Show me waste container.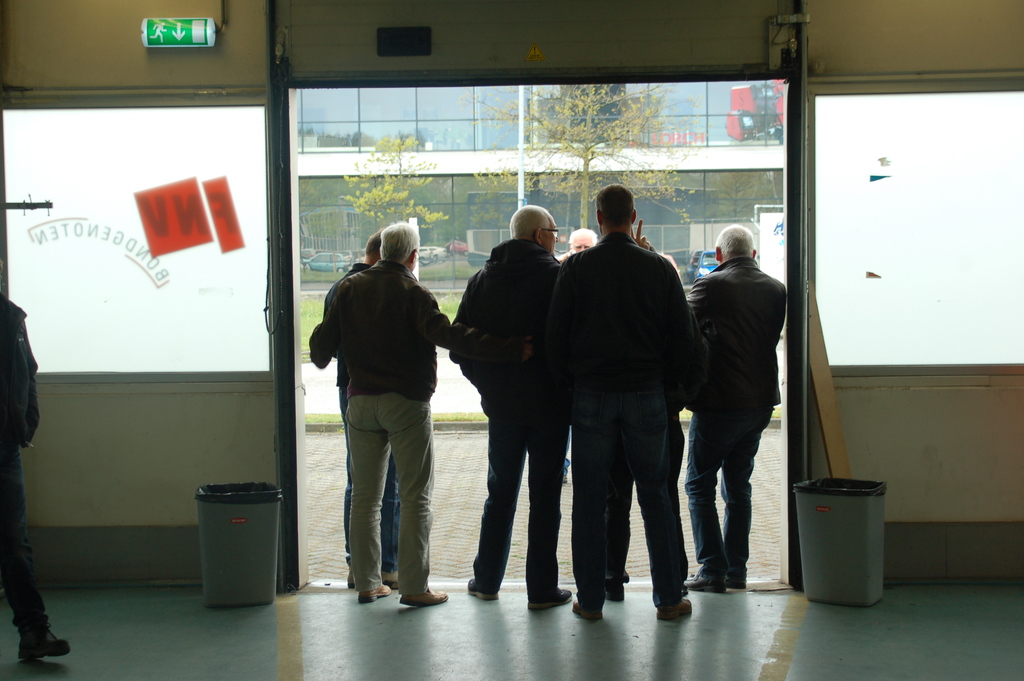
waste container is here: rect(791, 476, 890, 603).
